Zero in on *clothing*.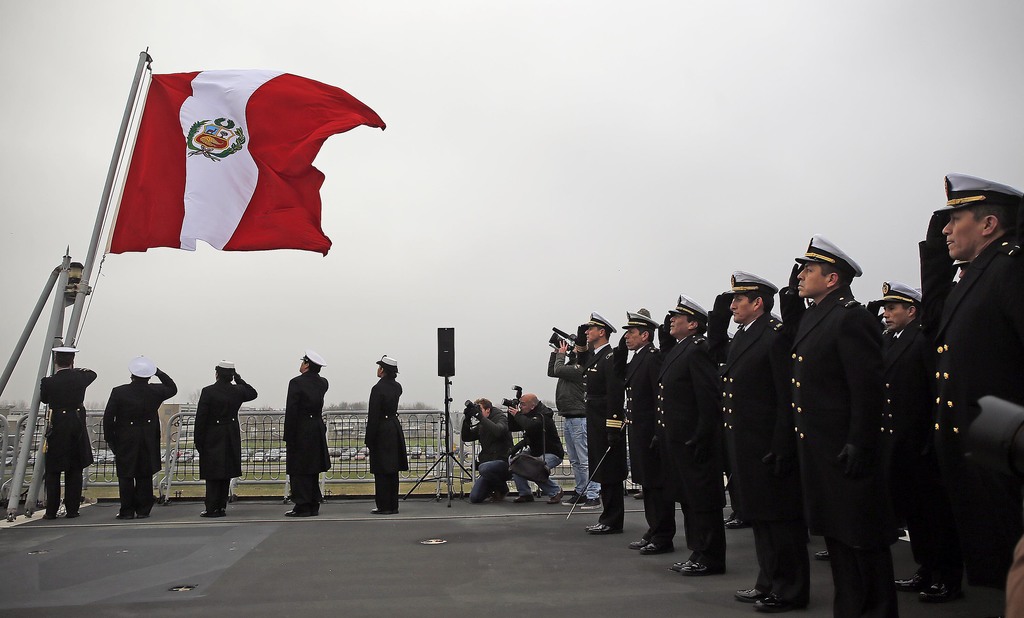
Zeroed in: pyautogui.locateOnScreen(660, 325, 737, 582).
